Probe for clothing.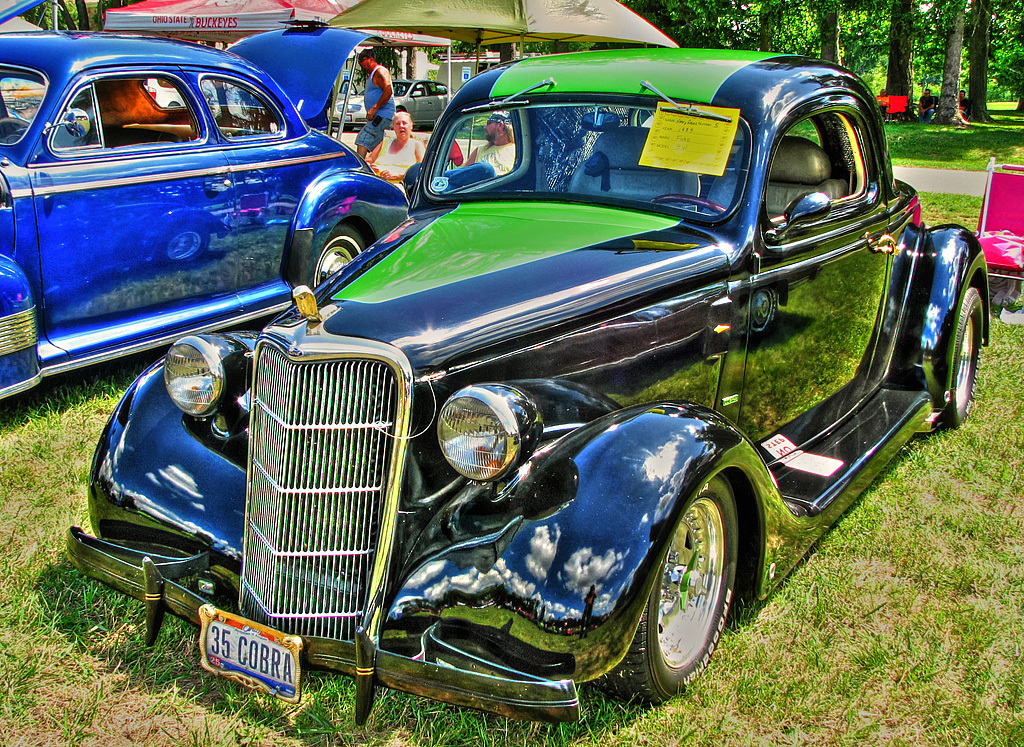
Probe result: x1=918 y1=96 x2=940 y2=119.
